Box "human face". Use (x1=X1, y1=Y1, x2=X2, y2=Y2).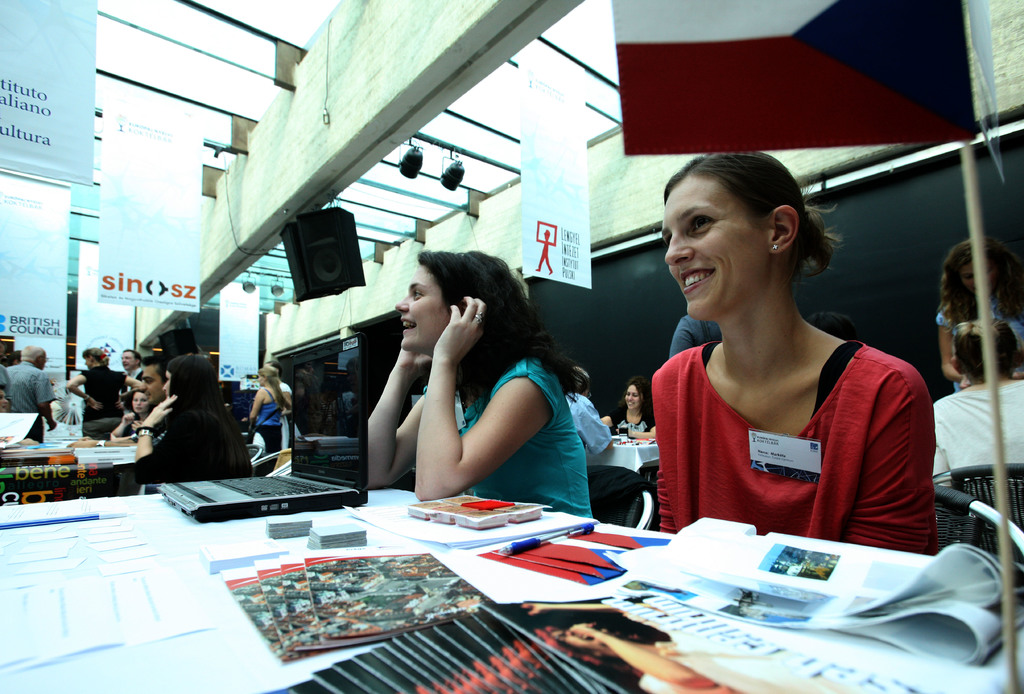
(x1=396, y1=264, x2=450, y2=354).
